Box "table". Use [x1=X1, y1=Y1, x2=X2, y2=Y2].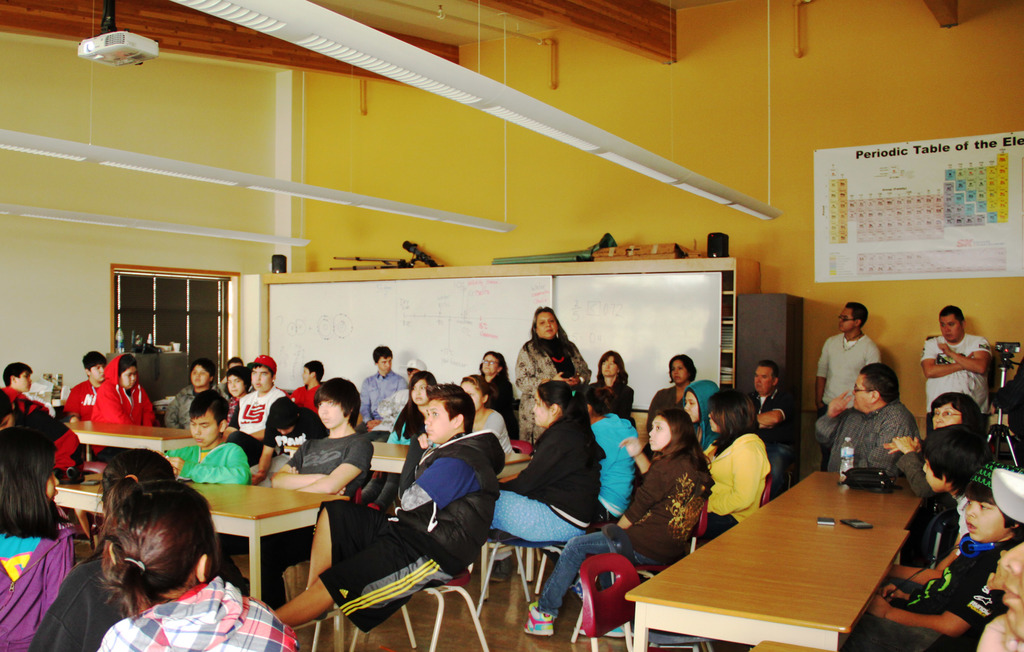
[x1=372, y1=439, x2=412, y2=477].
